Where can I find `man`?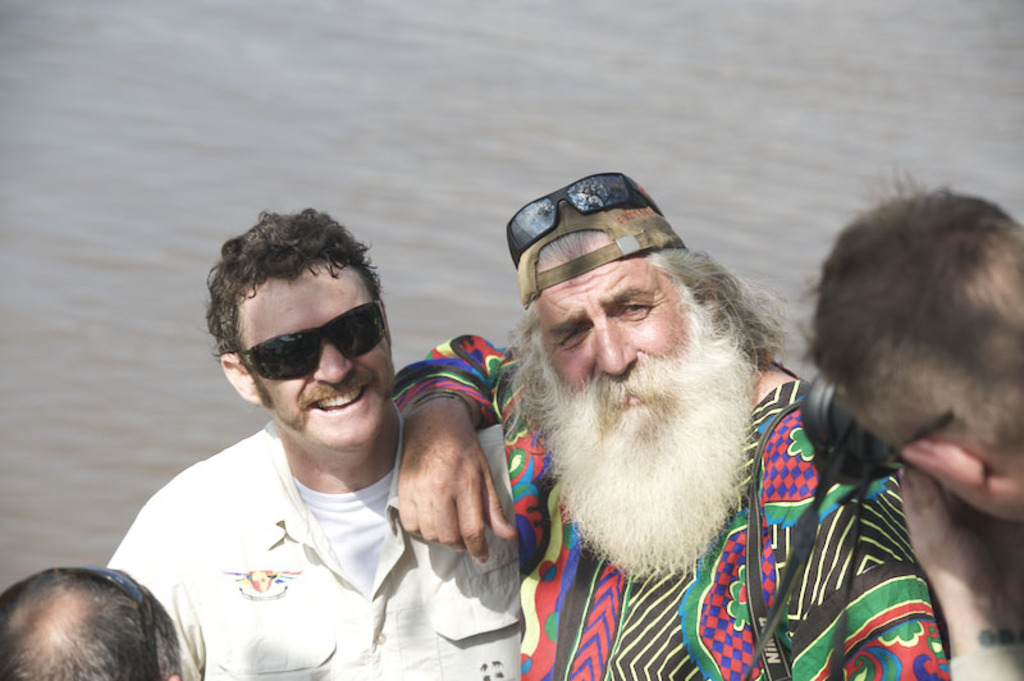
You can find it at {"x1": 104, "y1": 209, "x2": 524, "y2": 680}.
